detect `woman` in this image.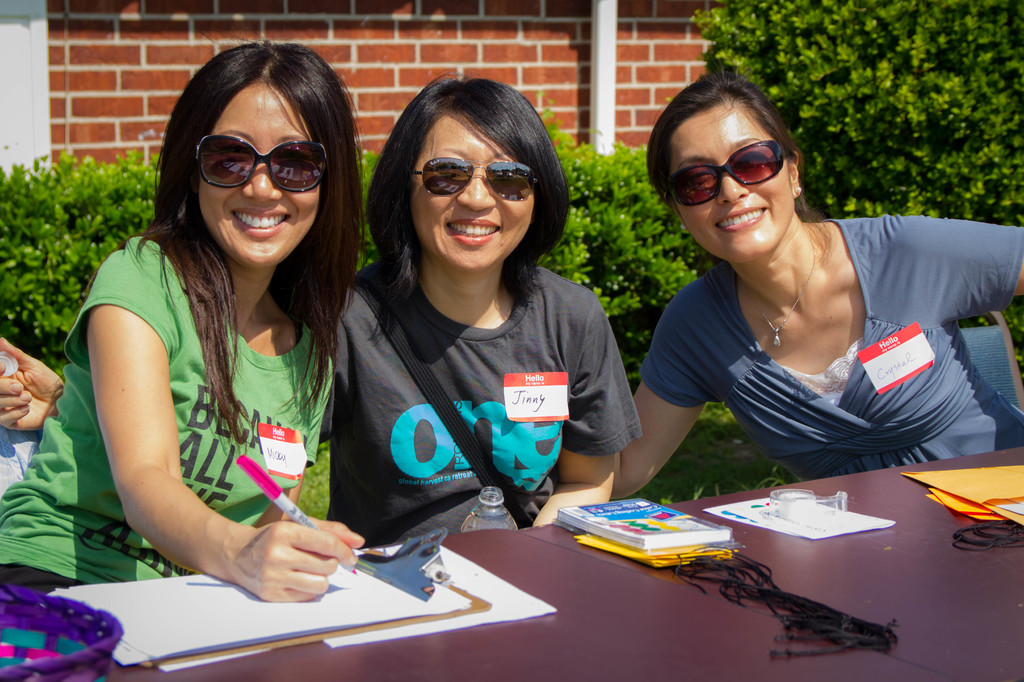
Detection: 635,80,983,513.
